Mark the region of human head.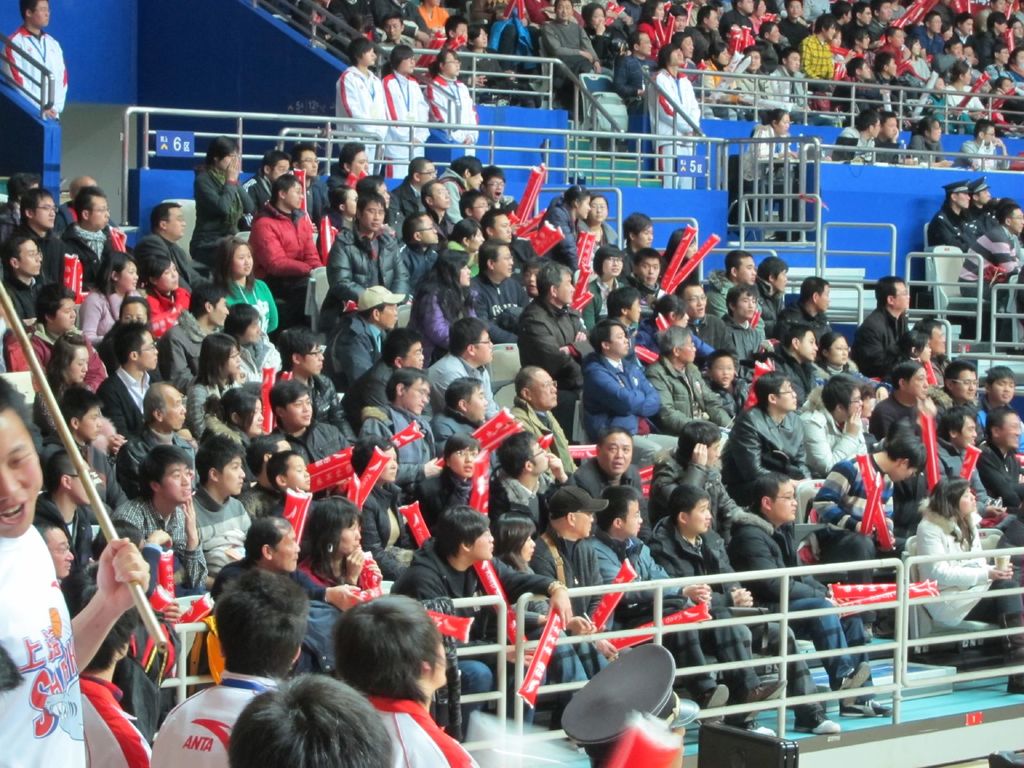
Region: bbox=[45, 450, 98, 509].
